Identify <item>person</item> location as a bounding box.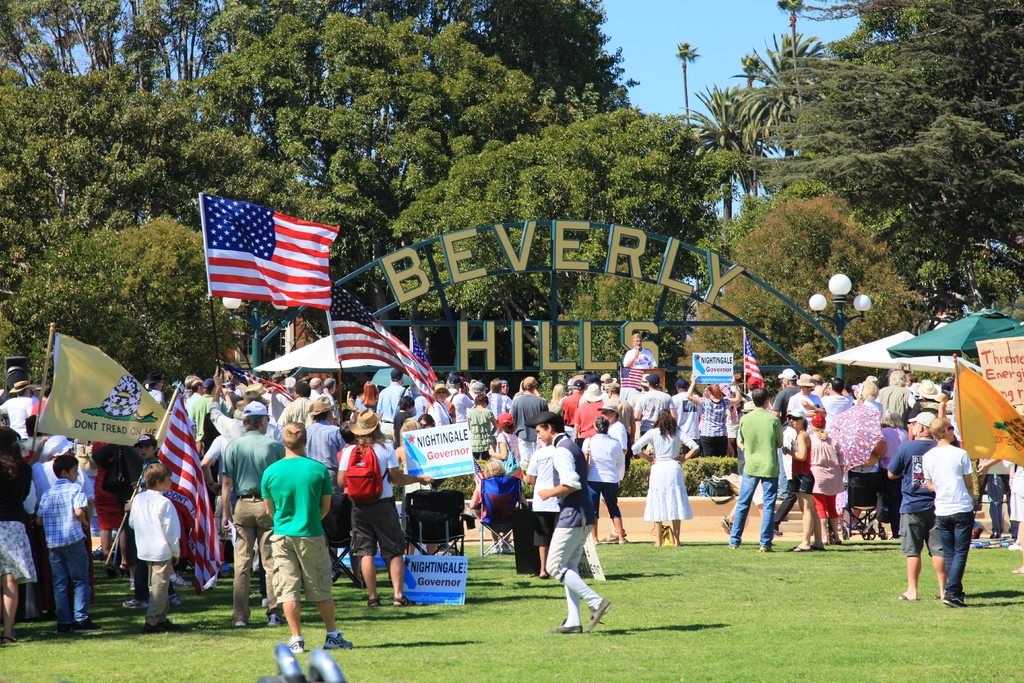
<box>517,375,540,406</box>.
